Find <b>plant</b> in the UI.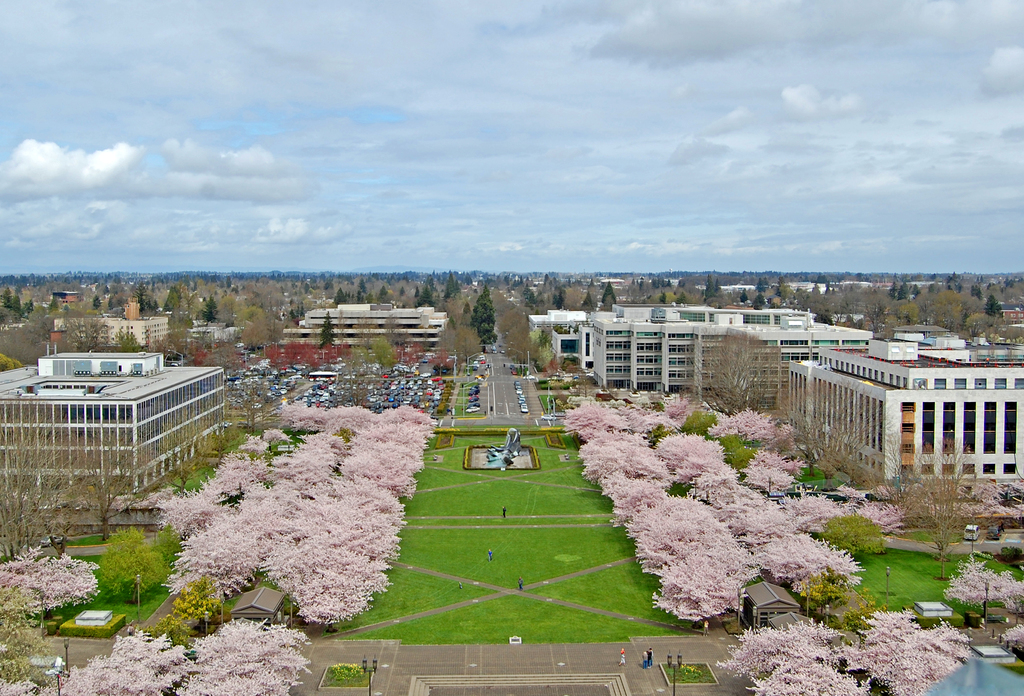
UI element at (135, 522, 193, 583).
